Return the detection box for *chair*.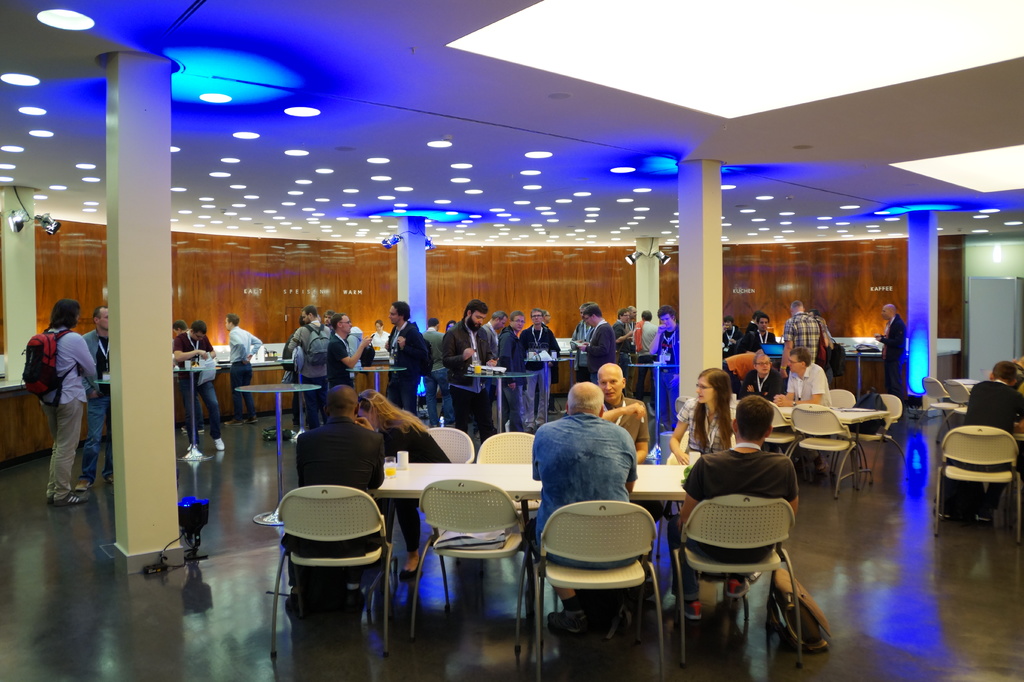
932 419 1023 553.
